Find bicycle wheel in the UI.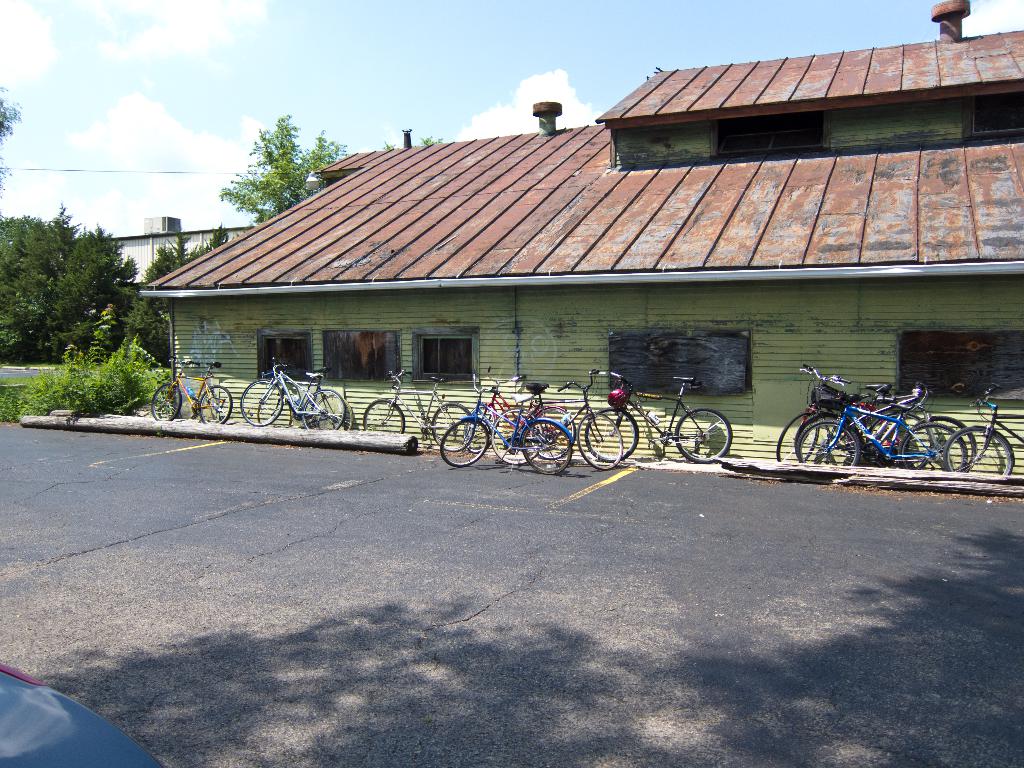
UI element at box(897, 421, 966, 468).
